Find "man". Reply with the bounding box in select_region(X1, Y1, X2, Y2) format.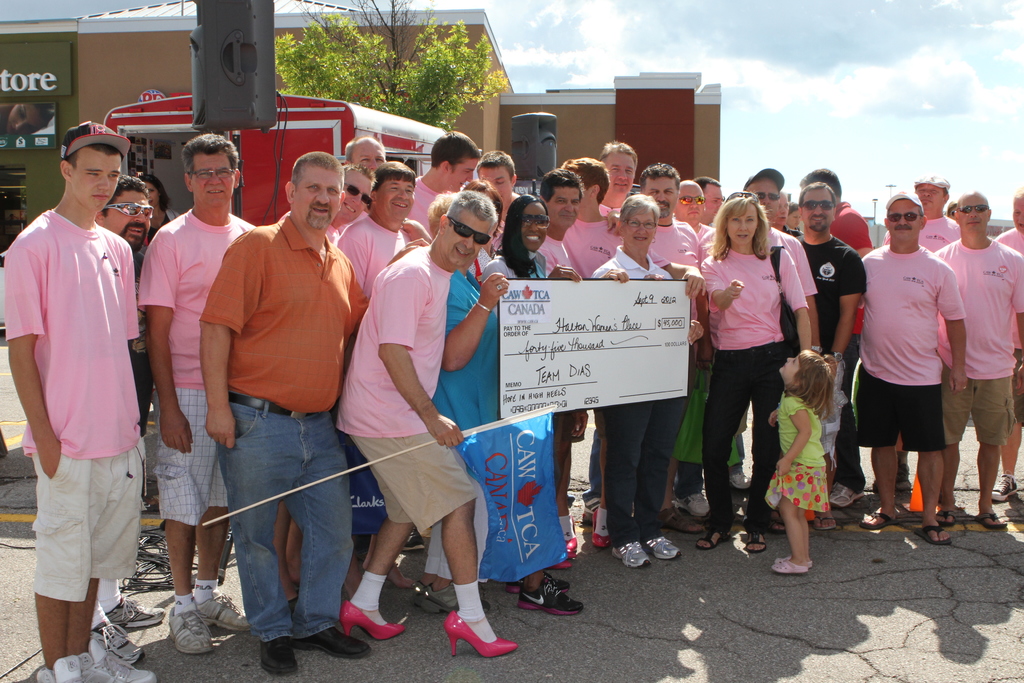
select_region(861, 195, 966, 547).
